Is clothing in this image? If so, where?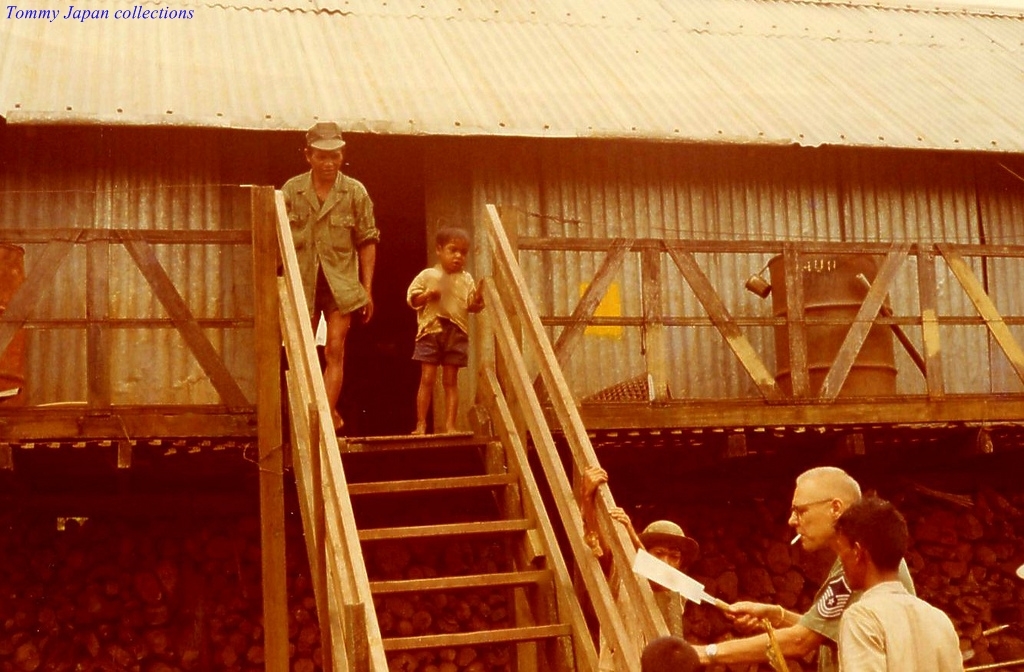
Yes, at region(794, 557, 917, 671).
